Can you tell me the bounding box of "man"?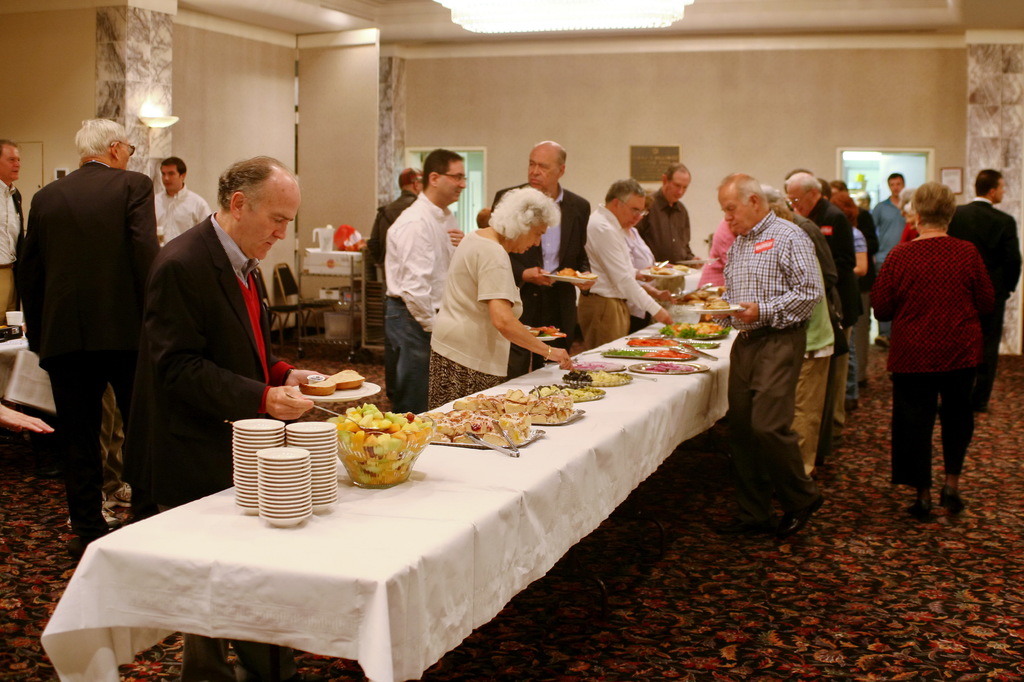
l=488, t=139, r=589, b=380.
